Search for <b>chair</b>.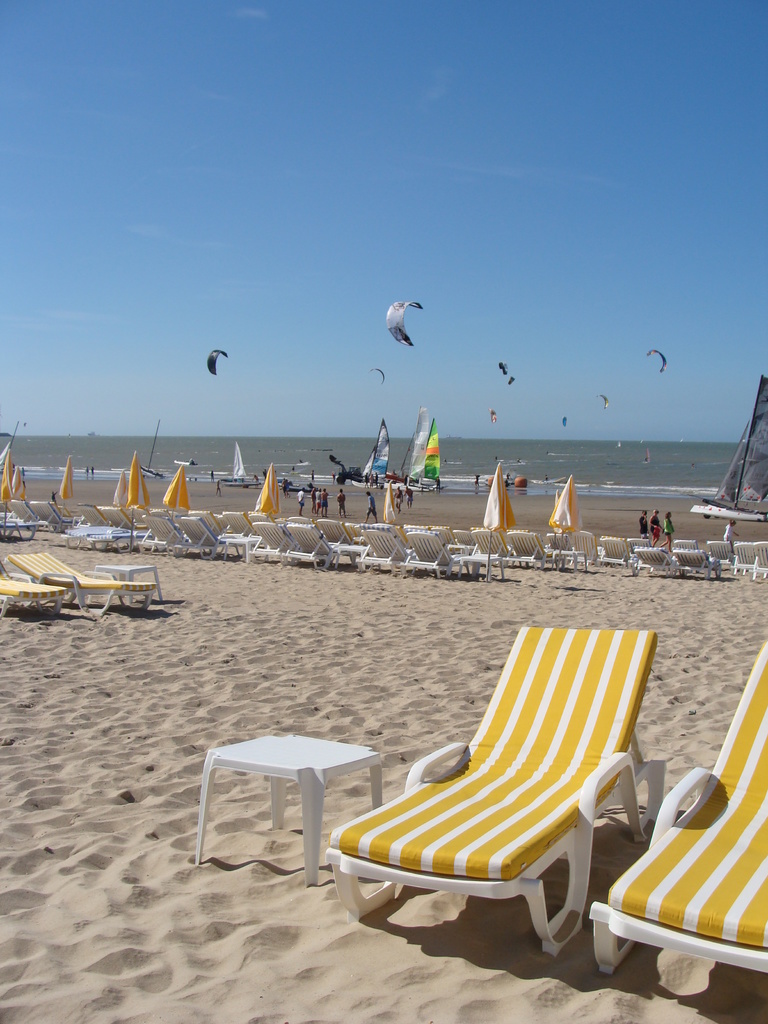
Found at <region>116, 512, 184, 548</region>.
